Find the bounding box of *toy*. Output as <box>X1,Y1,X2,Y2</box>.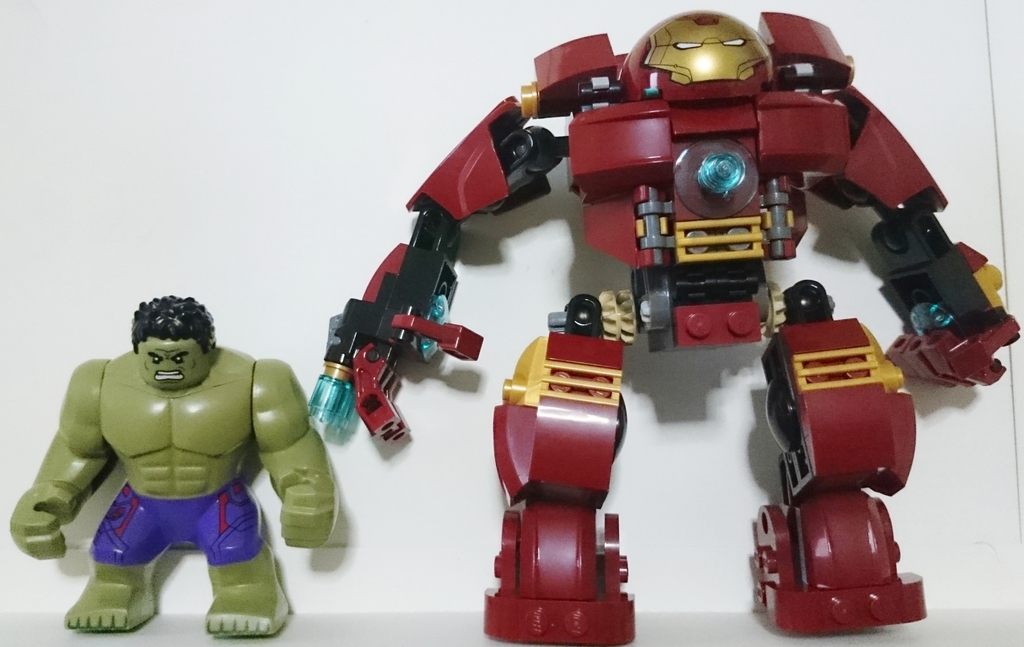
<box>197,16,984,601</box>.
